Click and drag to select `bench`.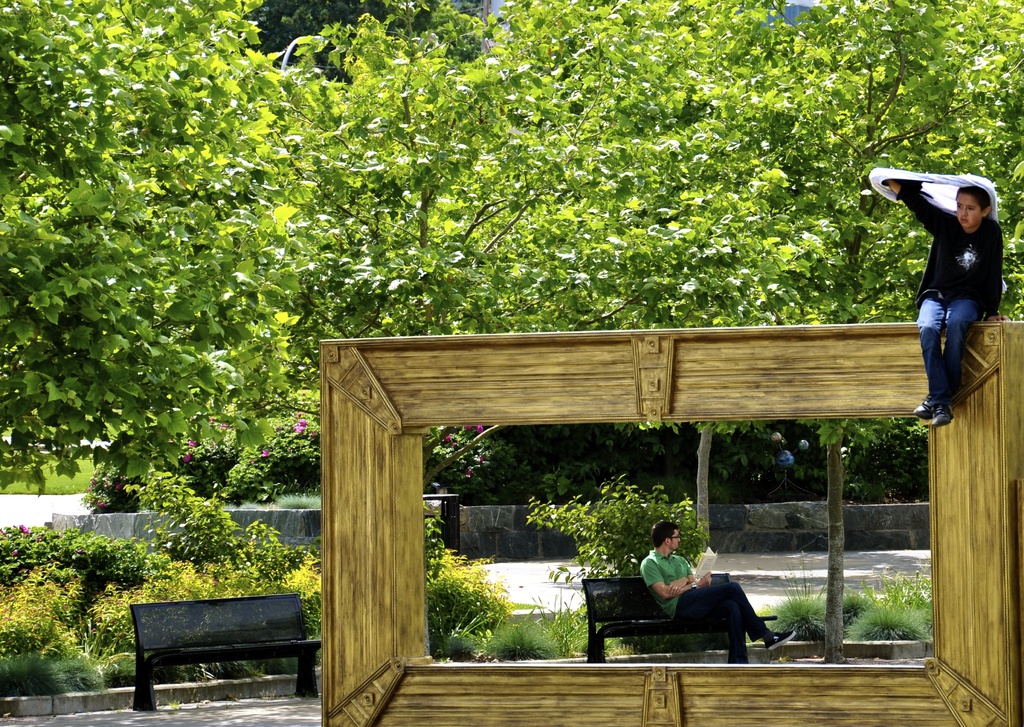
Selection: Rect(129, 594, 321, 712).
